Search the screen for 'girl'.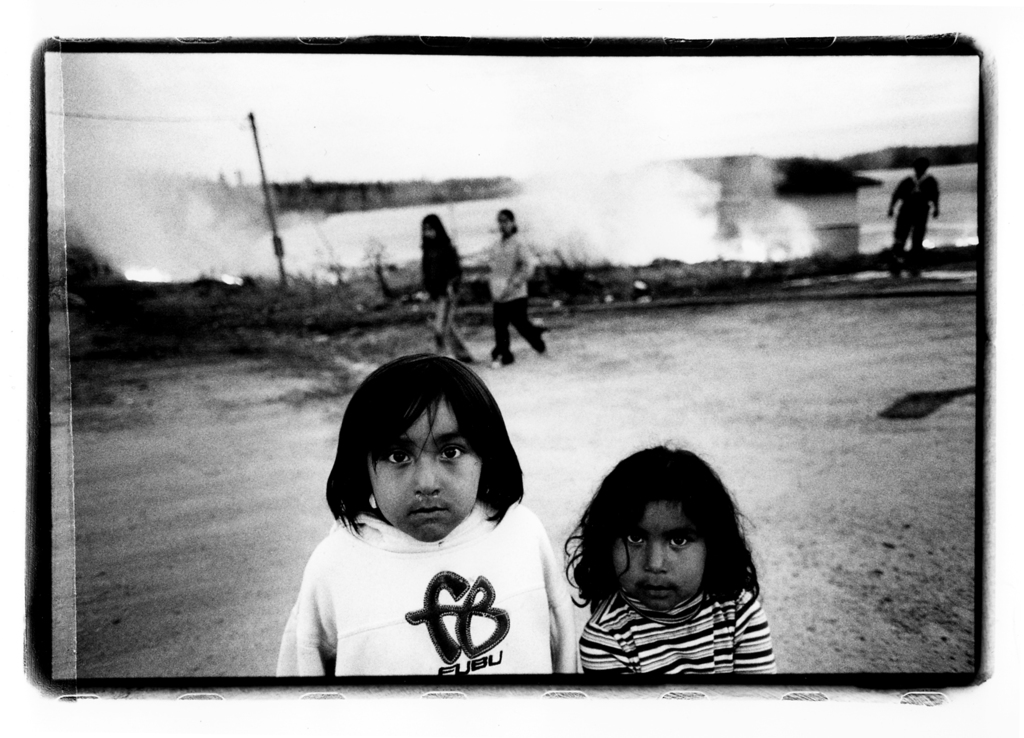
Found at 417,214,476,366.
